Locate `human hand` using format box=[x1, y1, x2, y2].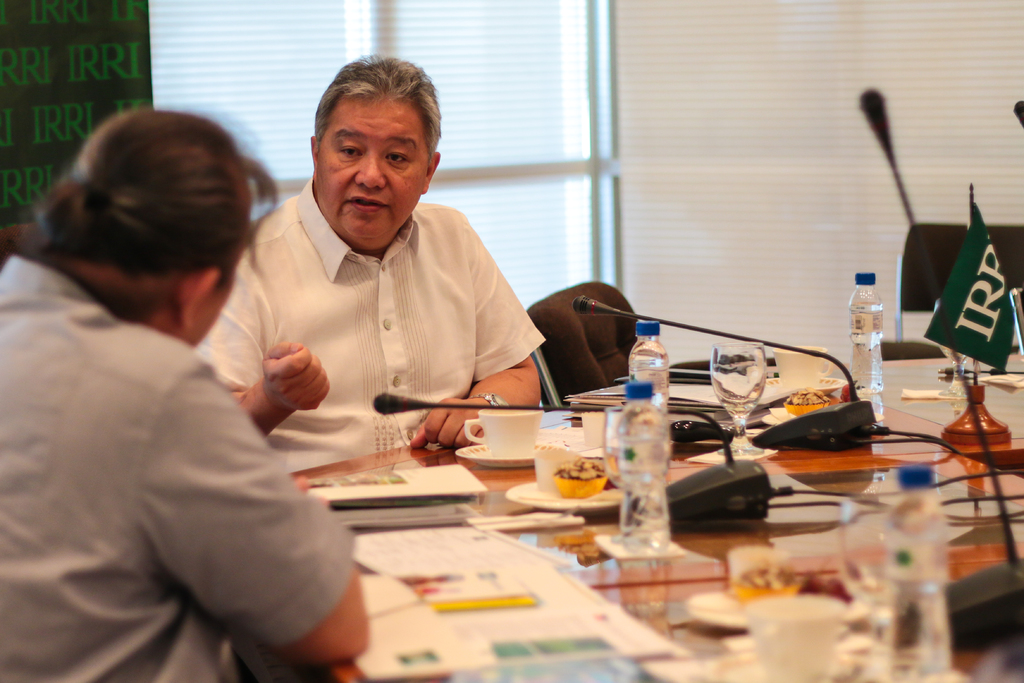
box=[411, 394, 493, 451].
